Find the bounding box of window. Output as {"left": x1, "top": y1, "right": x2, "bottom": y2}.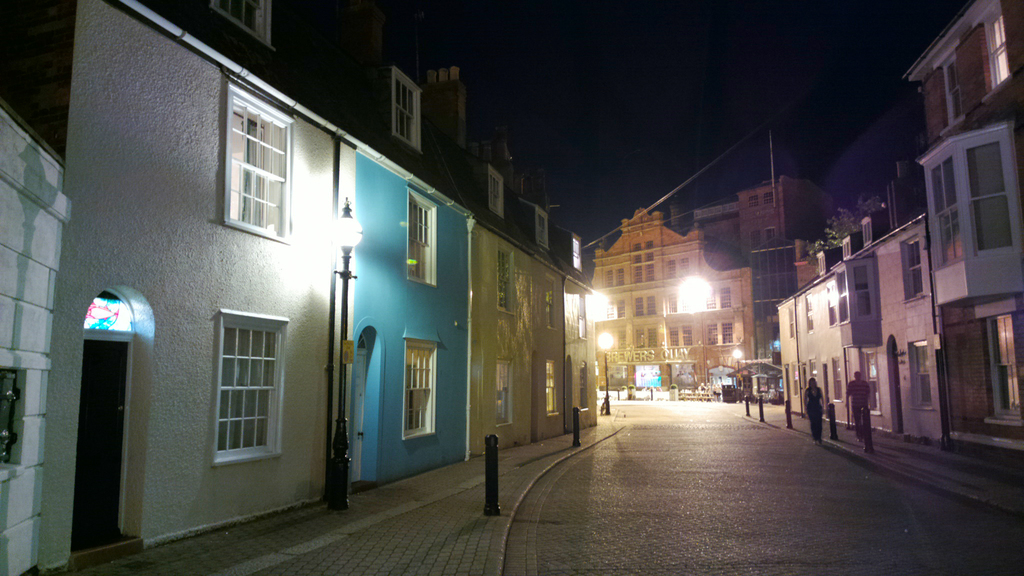
{"left": 767, "top": 228, "right": 774, "bottom": 248}.
